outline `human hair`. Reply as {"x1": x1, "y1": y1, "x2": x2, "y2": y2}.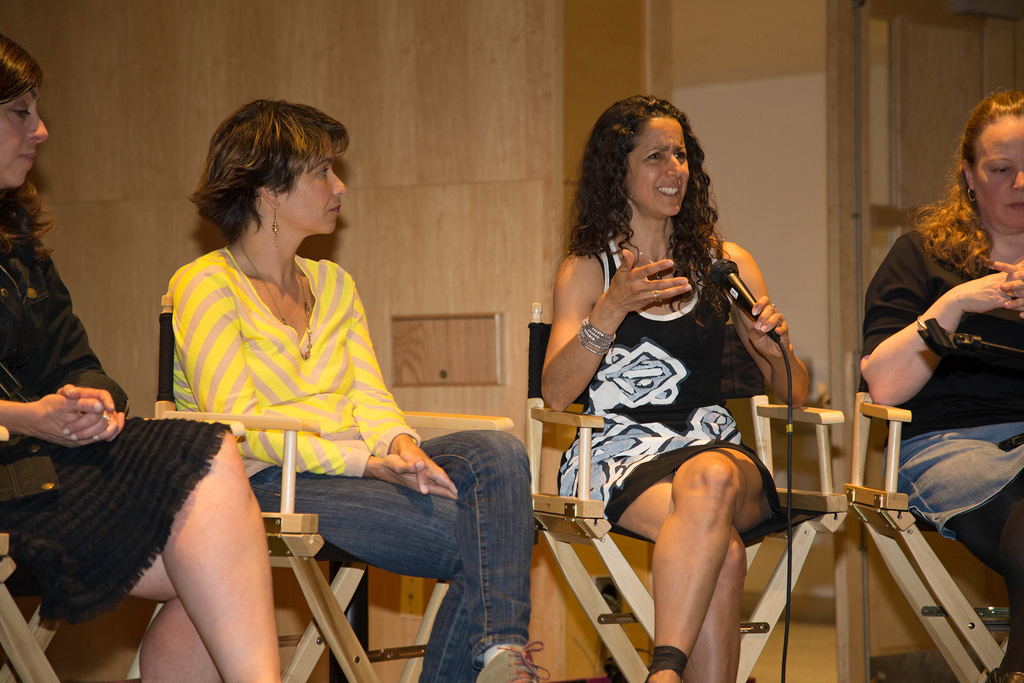
{"x1": 186, "y1": 104, "x2": 354, "y2": 253}.
